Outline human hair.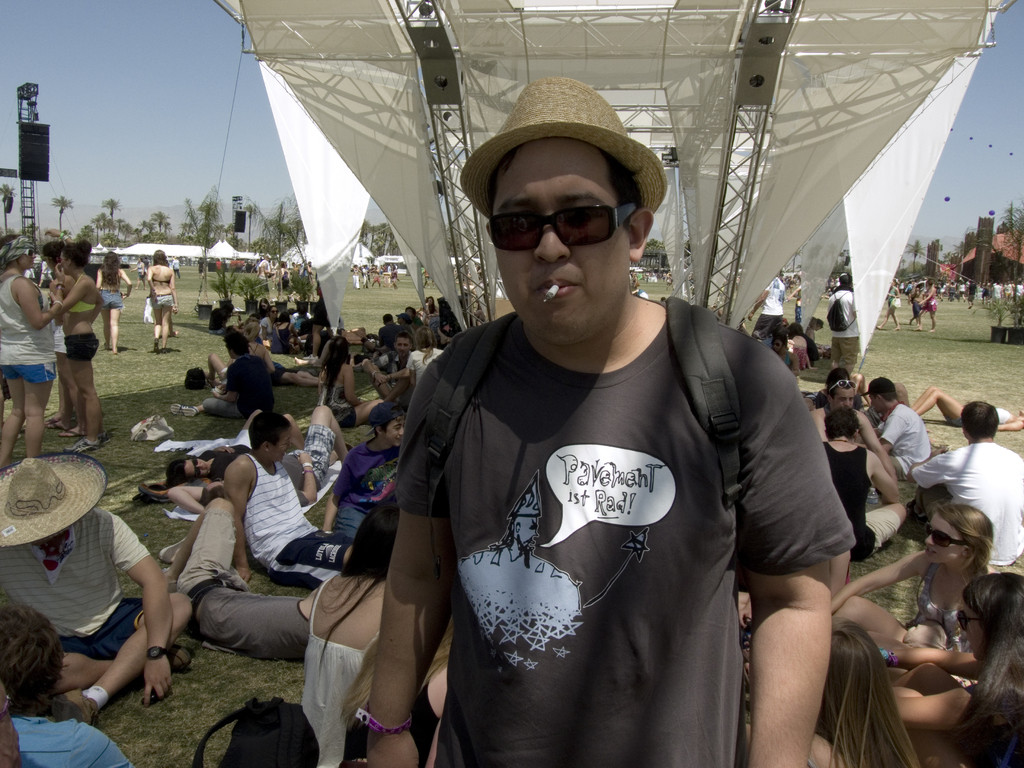
Outline: left=833, top=273, right=857, bottom=289.
